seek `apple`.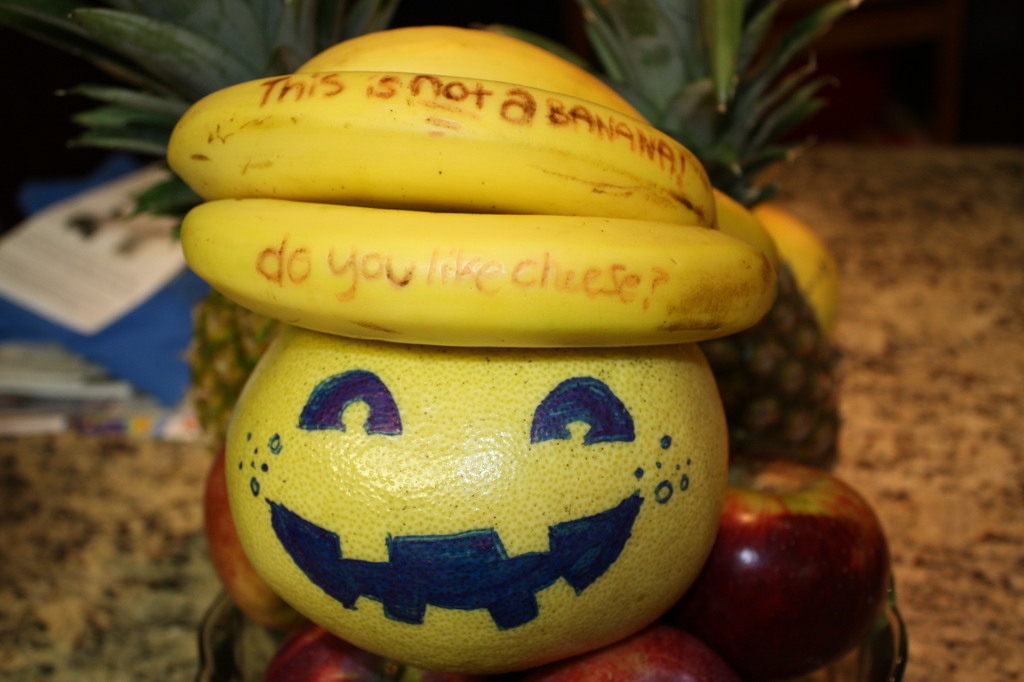
[x1=195, y1=444, x2=297, y2=633].
